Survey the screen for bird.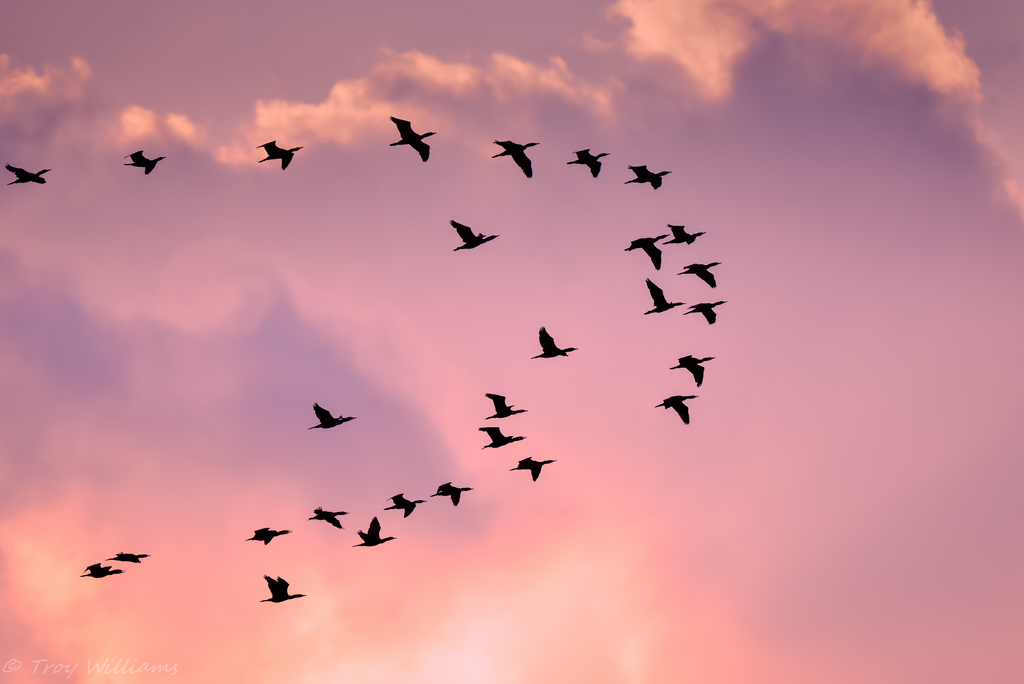
Survey found: x1=508 y1=455 x2=557 y2=484.
